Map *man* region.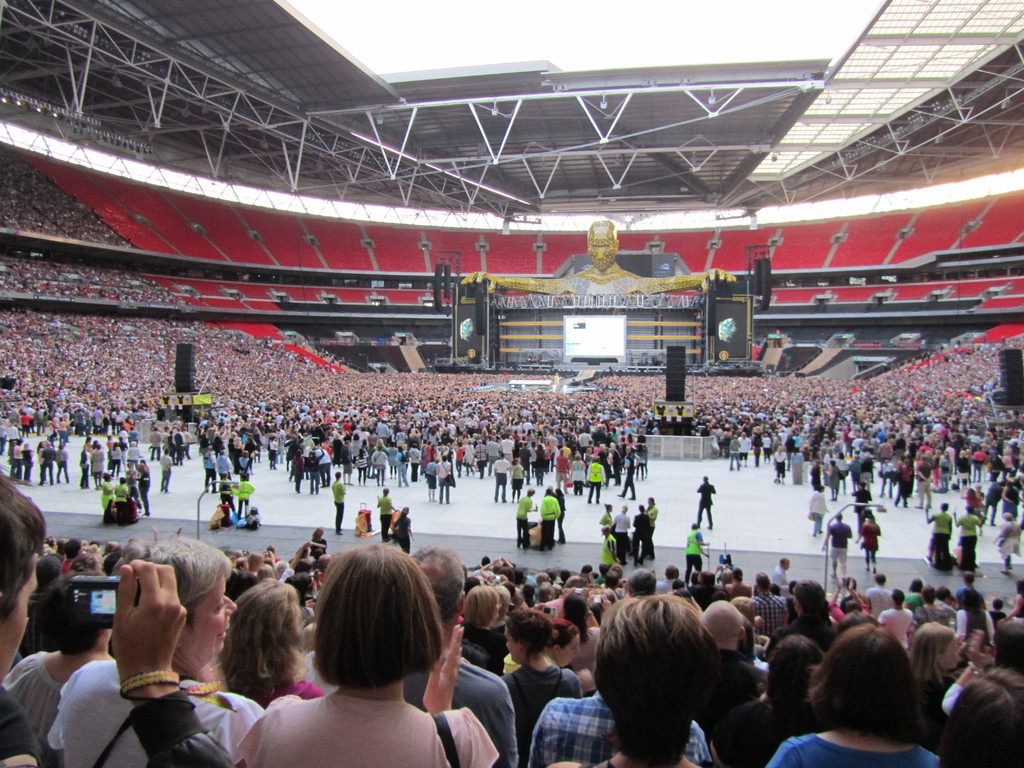
Mapped to detection(378, 489, 394, 536).
